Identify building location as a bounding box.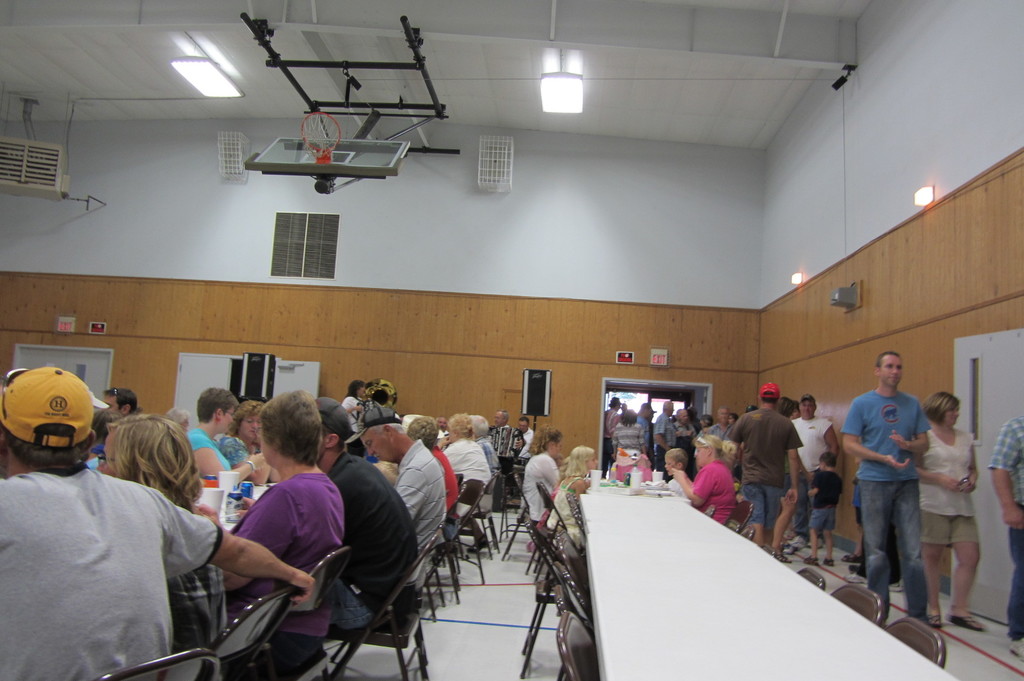
Rect(1, 1, 1023, 680).
